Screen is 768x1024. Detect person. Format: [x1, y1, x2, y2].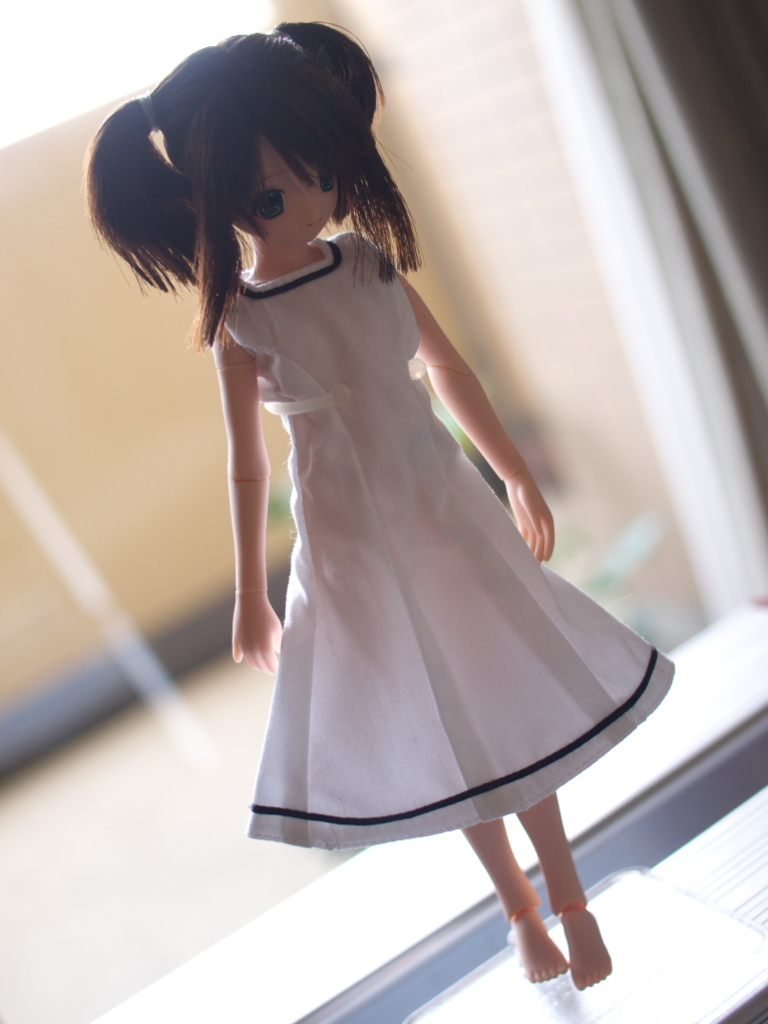
[130, 45, 684, 974].
